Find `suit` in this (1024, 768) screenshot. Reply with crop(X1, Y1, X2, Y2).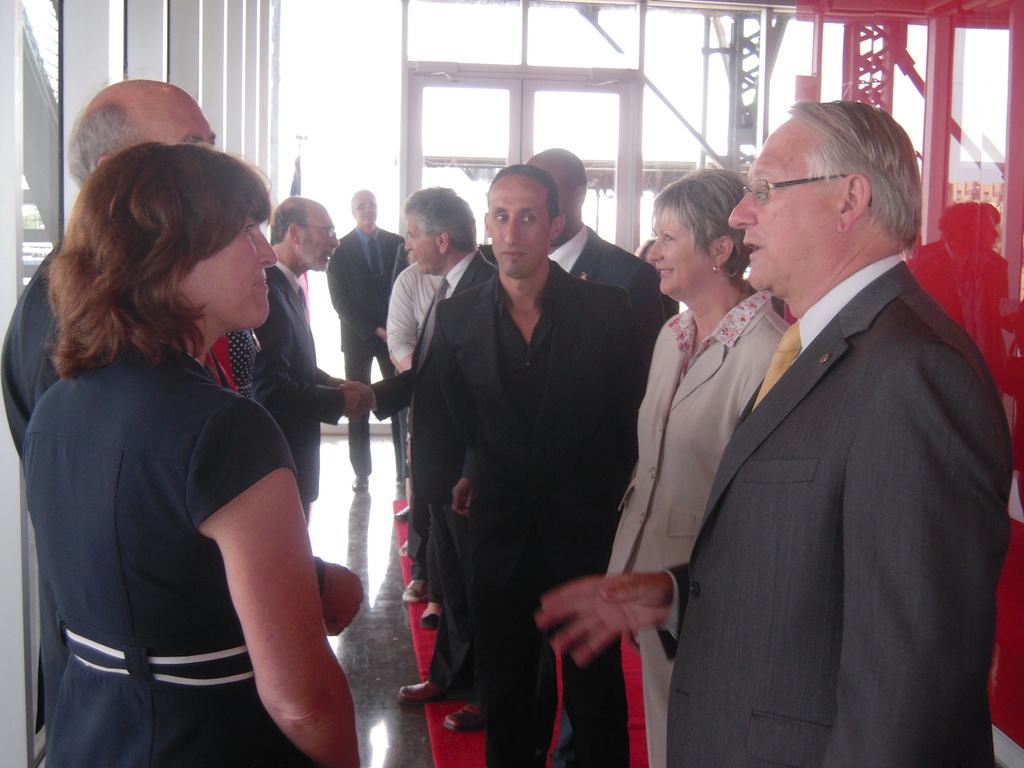
crop(252, 258, 342, 524).
